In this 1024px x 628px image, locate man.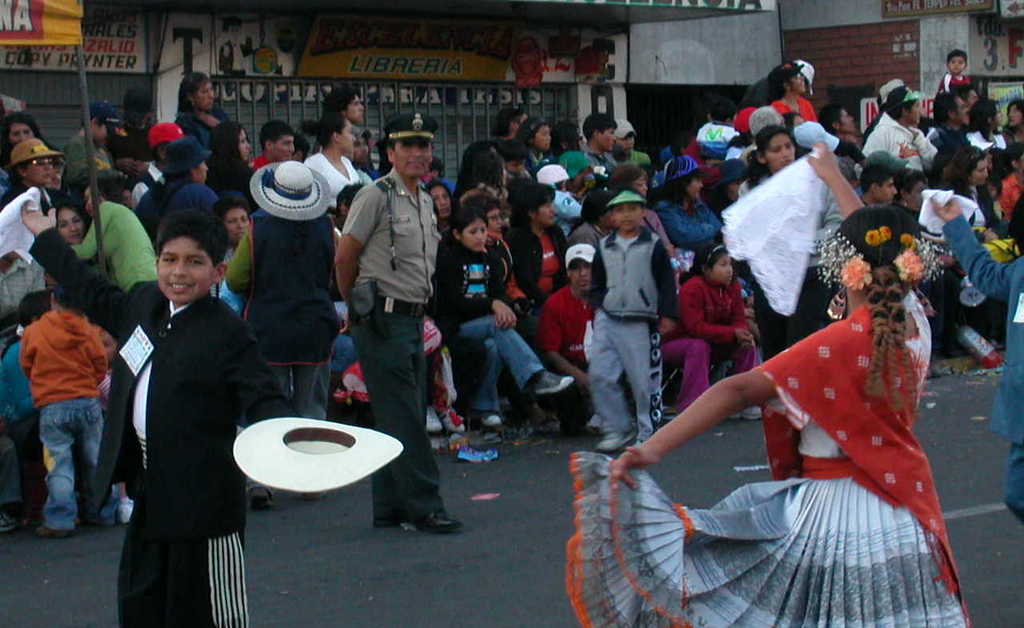
Bounding box: bbox=[853, 84, 939, 171].
